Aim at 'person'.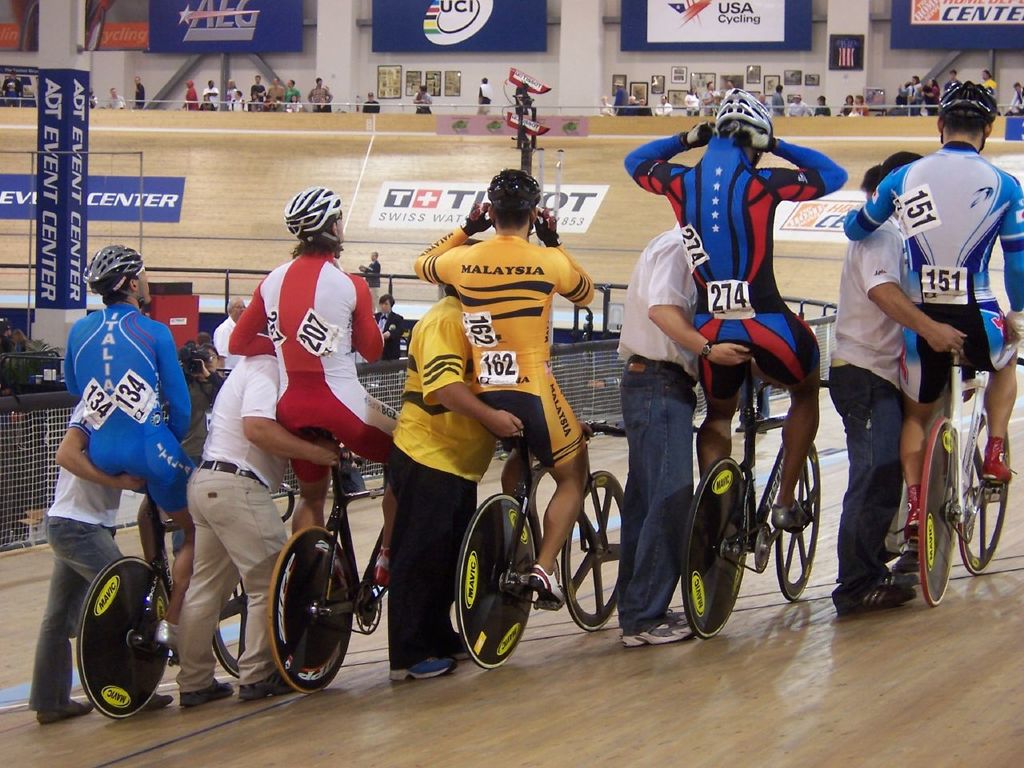
Aimed at 129/82/146/110.
